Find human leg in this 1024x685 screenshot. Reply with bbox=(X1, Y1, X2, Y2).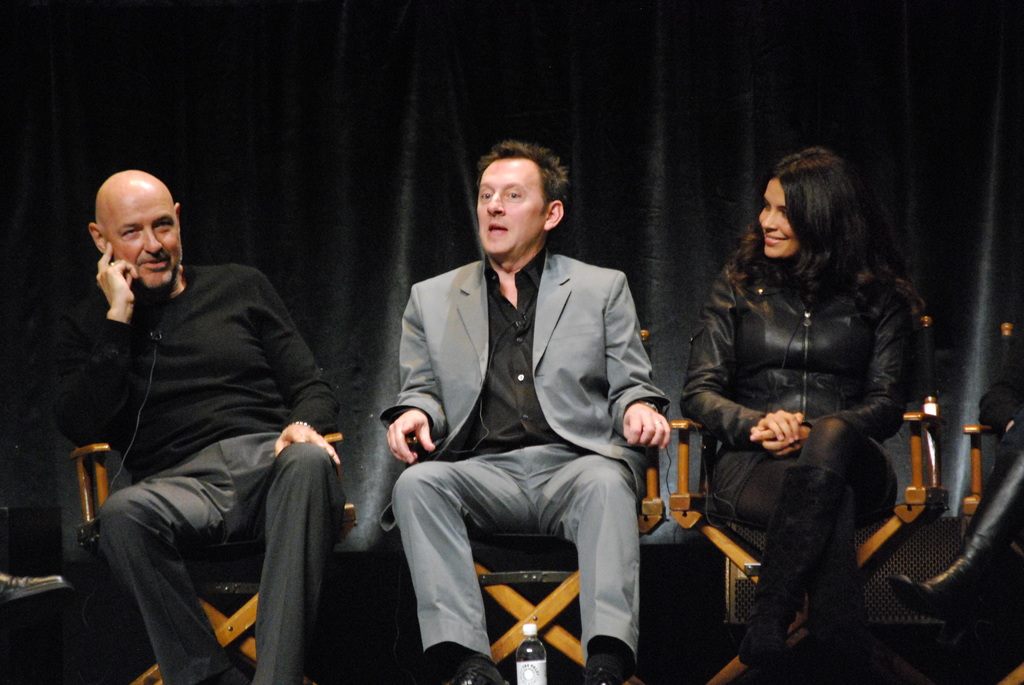
bbox=(89, 459, 233, 684).
